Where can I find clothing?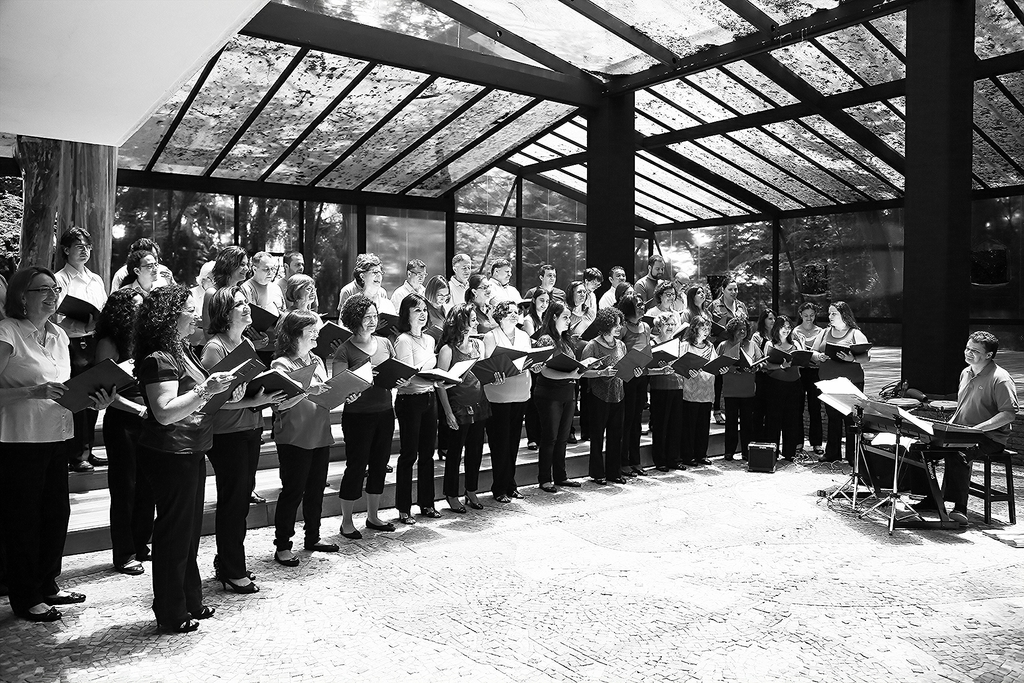
You can find it at l=583, t=327, r=633, b=466.
